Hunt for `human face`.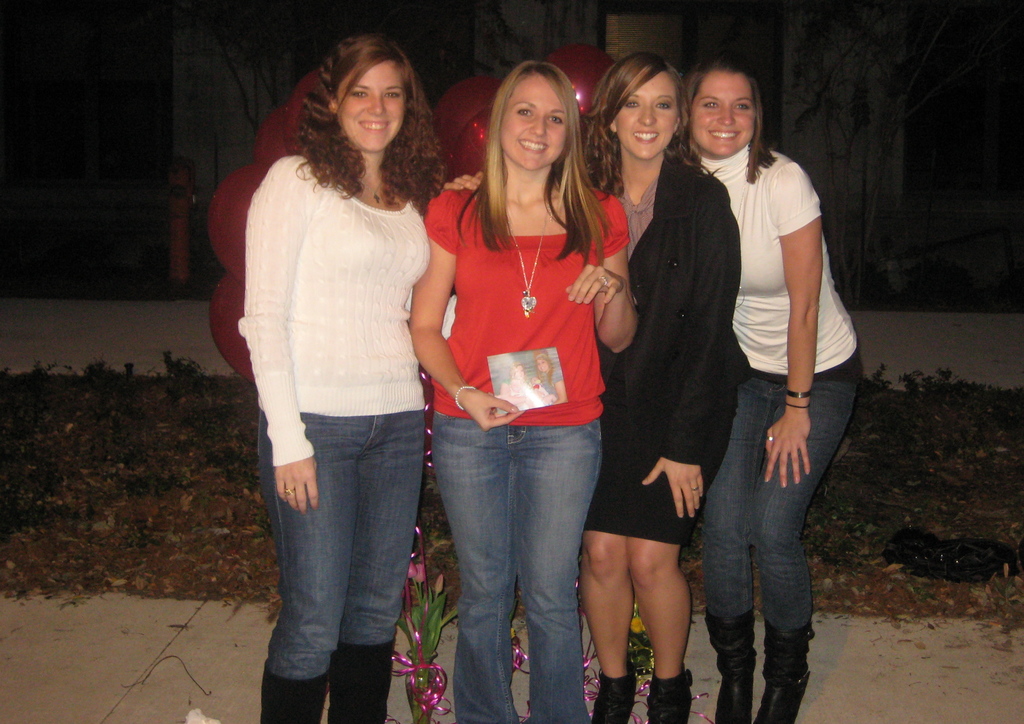
Hunted down at {"left": 615, "top": 69, "right": 674, "bottom": 162}.
